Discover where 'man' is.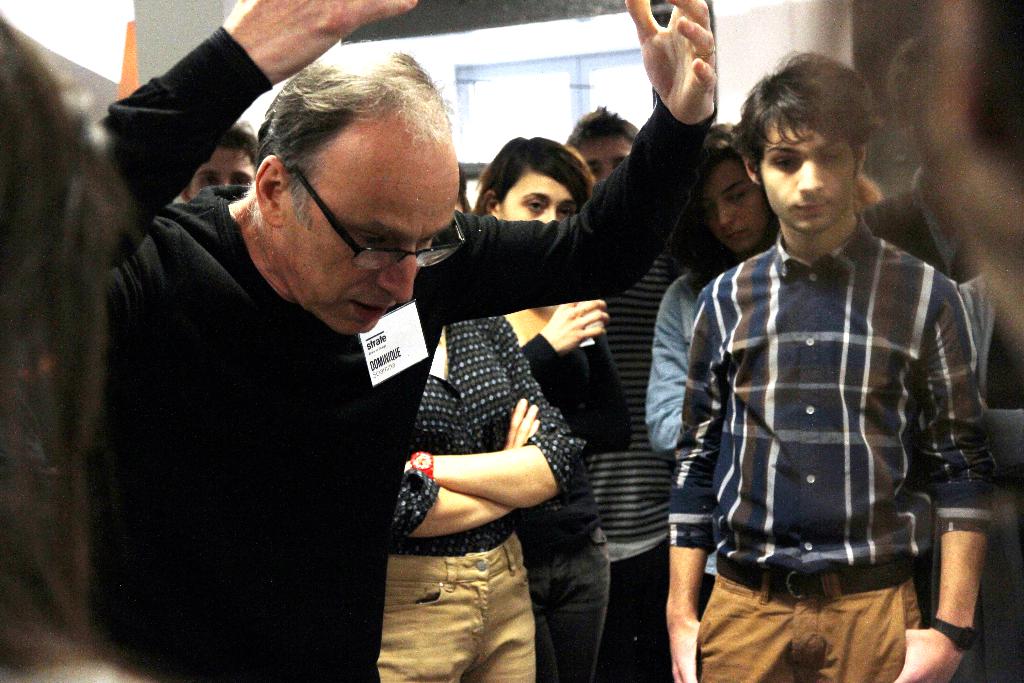
Discovered at crop(175, 118, 266, 205).
